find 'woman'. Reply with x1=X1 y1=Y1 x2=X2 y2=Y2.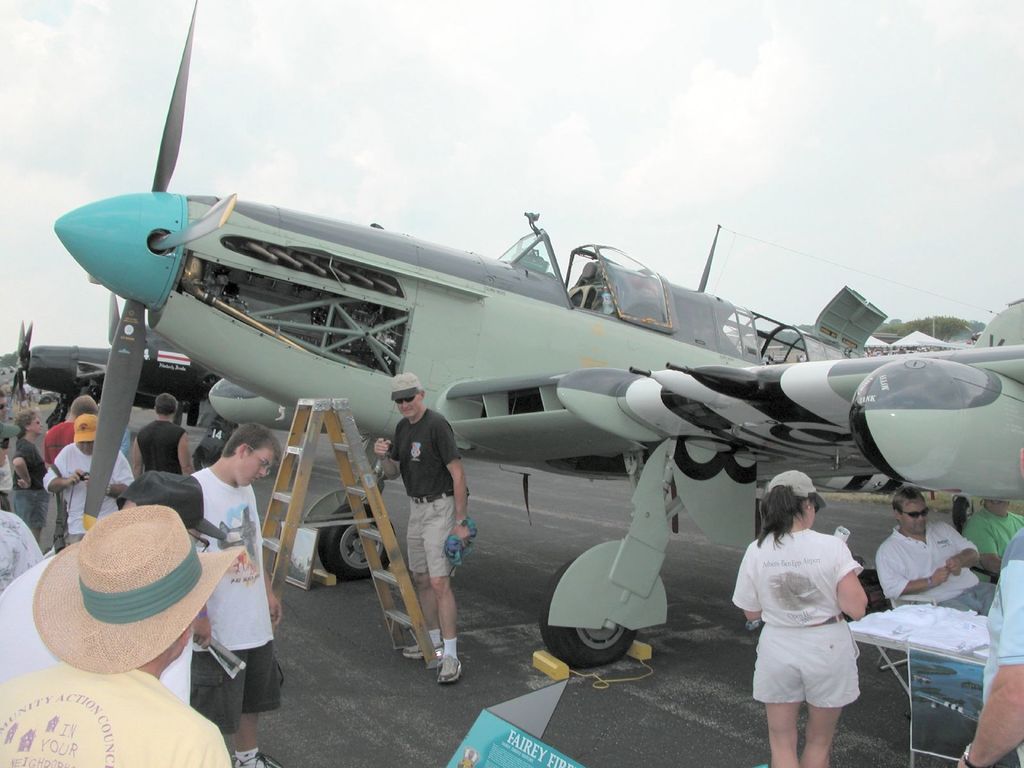
x1=738 y1=479 x2=885 y2=763.
